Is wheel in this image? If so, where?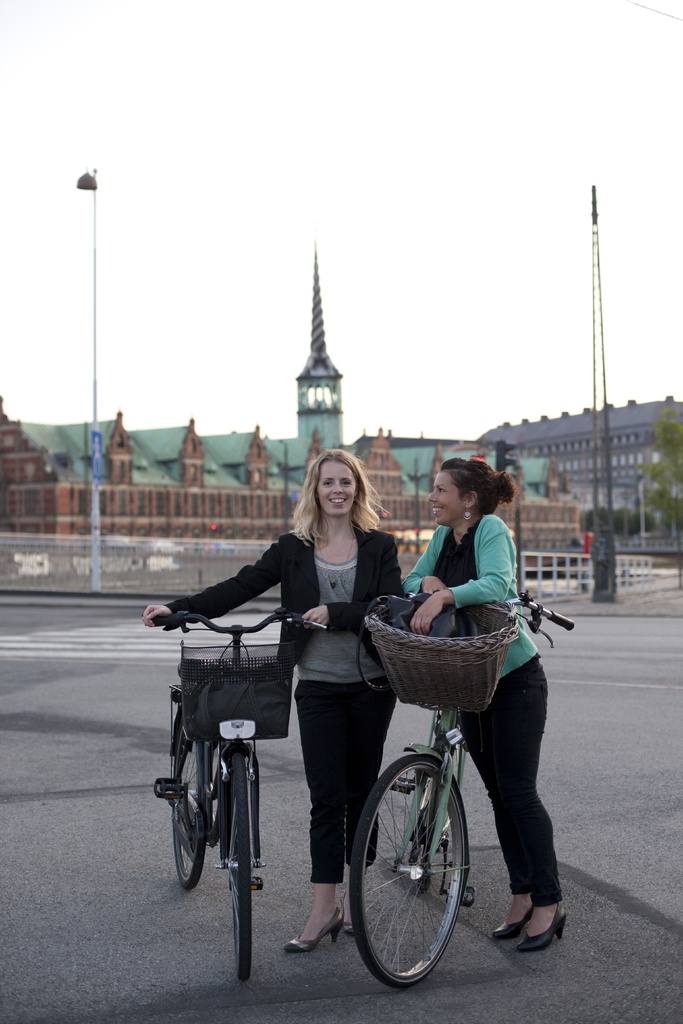
Yes, at [172, 710, 203, 890].
